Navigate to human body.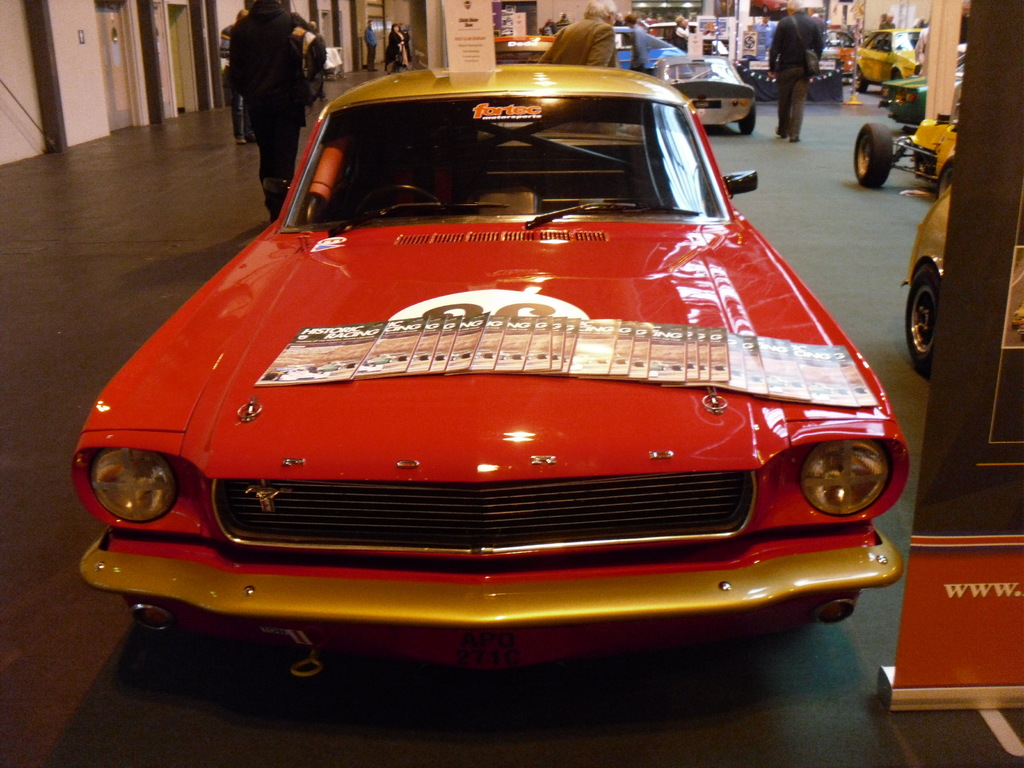
Navigation target: (left=624, top=13, right=648, bottom=72).
